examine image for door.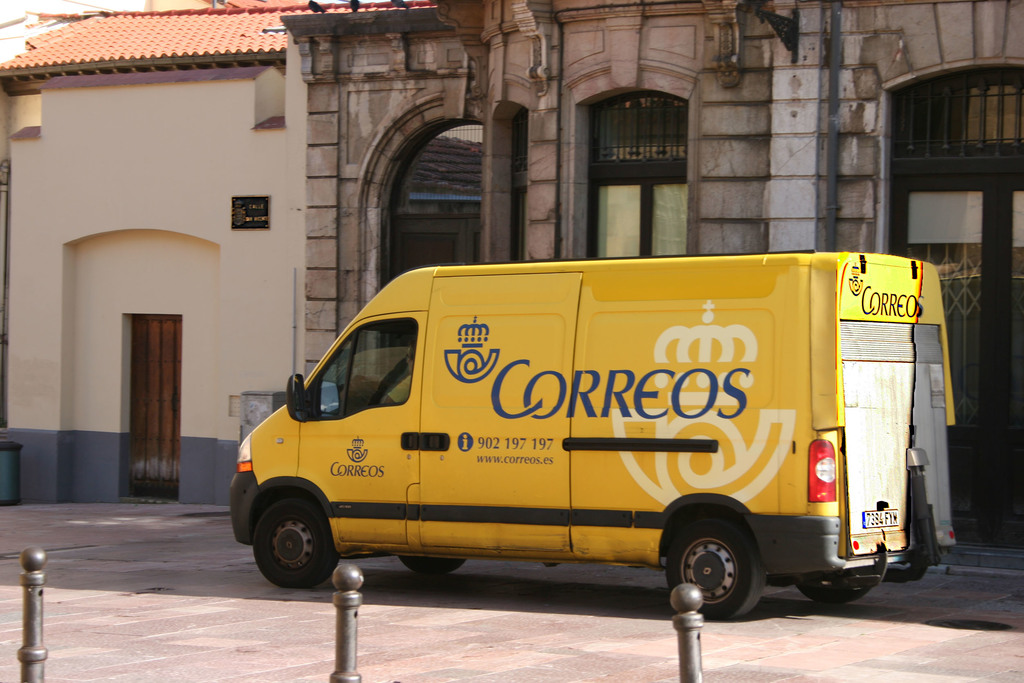
Examination result: box(413, 267, 598, 542).
